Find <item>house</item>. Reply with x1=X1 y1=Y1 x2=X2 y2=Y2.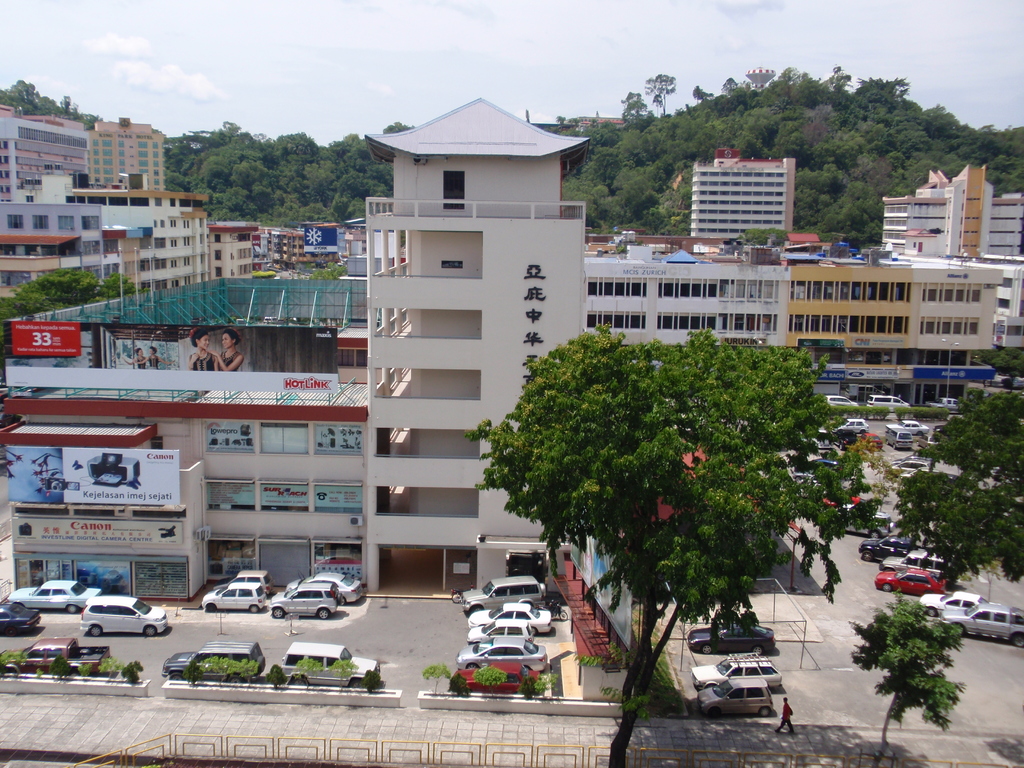
x1=881 y1=164 x2=1023 y2=269.
